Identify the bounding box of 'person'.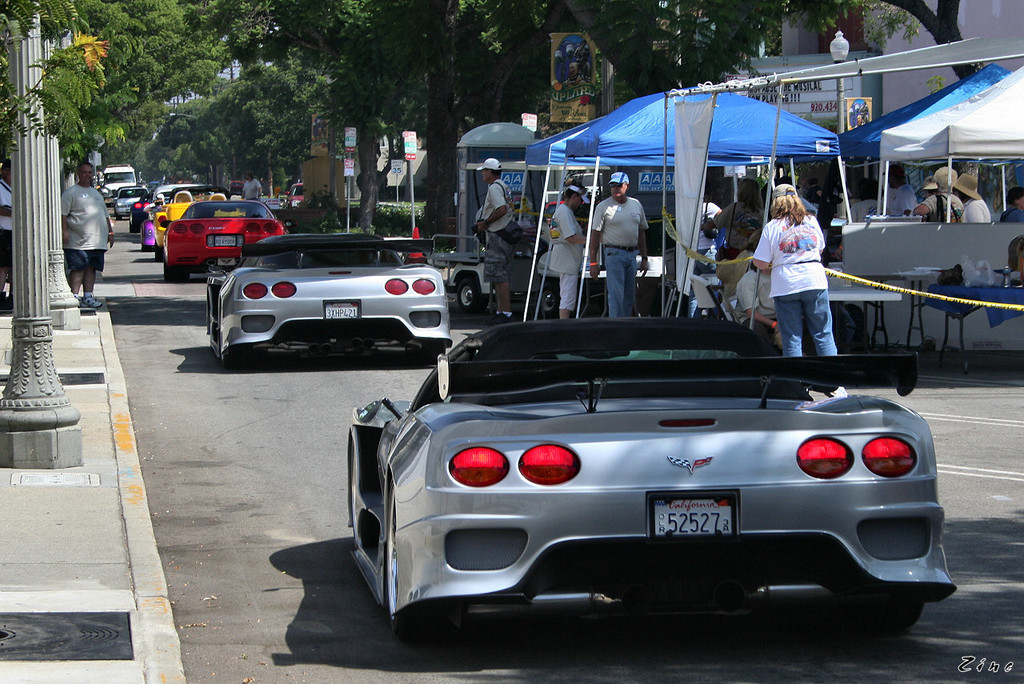
x1=884, y1=161, x2=910, y2=221.
